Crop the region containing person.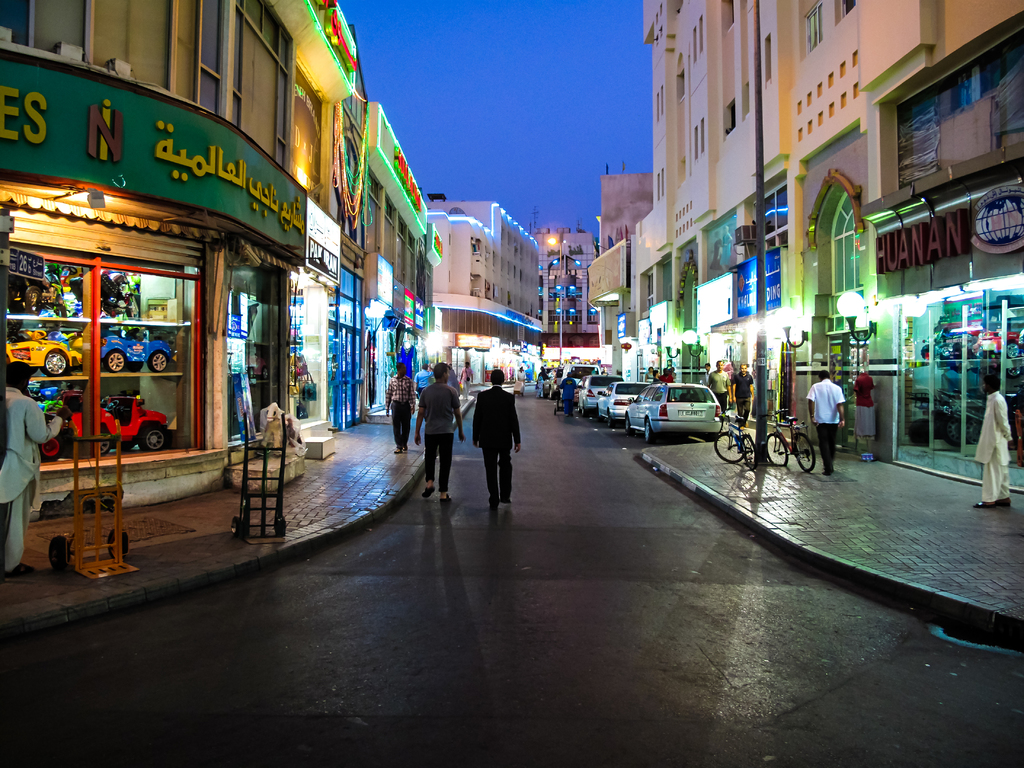
Crop region: x1=417 y1=362 x2=435 y2=399.
